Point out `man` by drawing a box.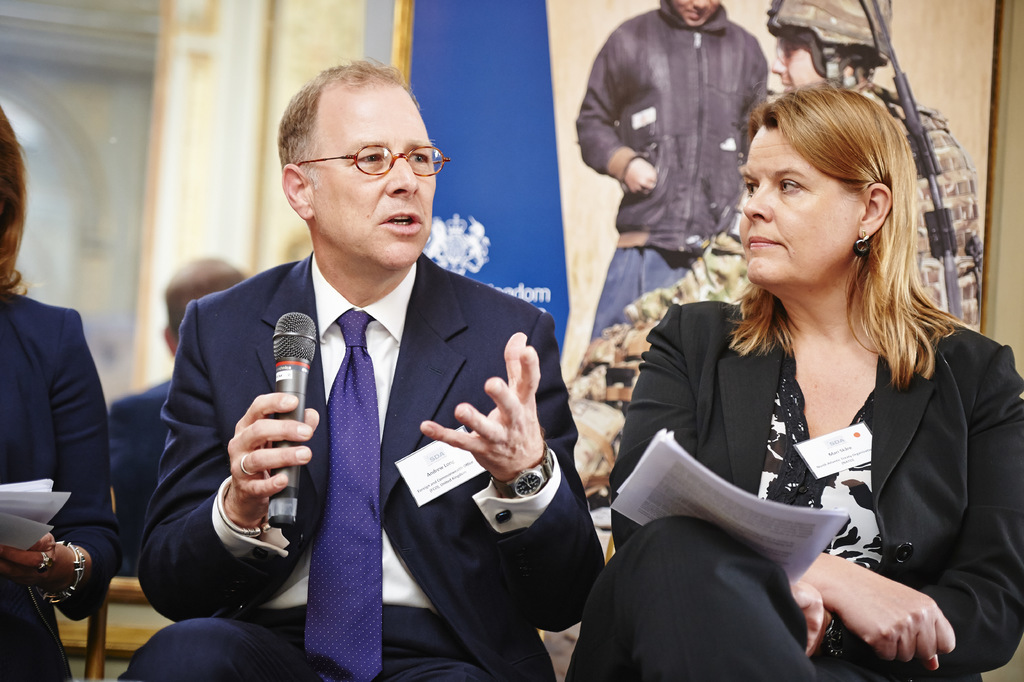
x1=99, y1=256, x2=248, y2=577.
